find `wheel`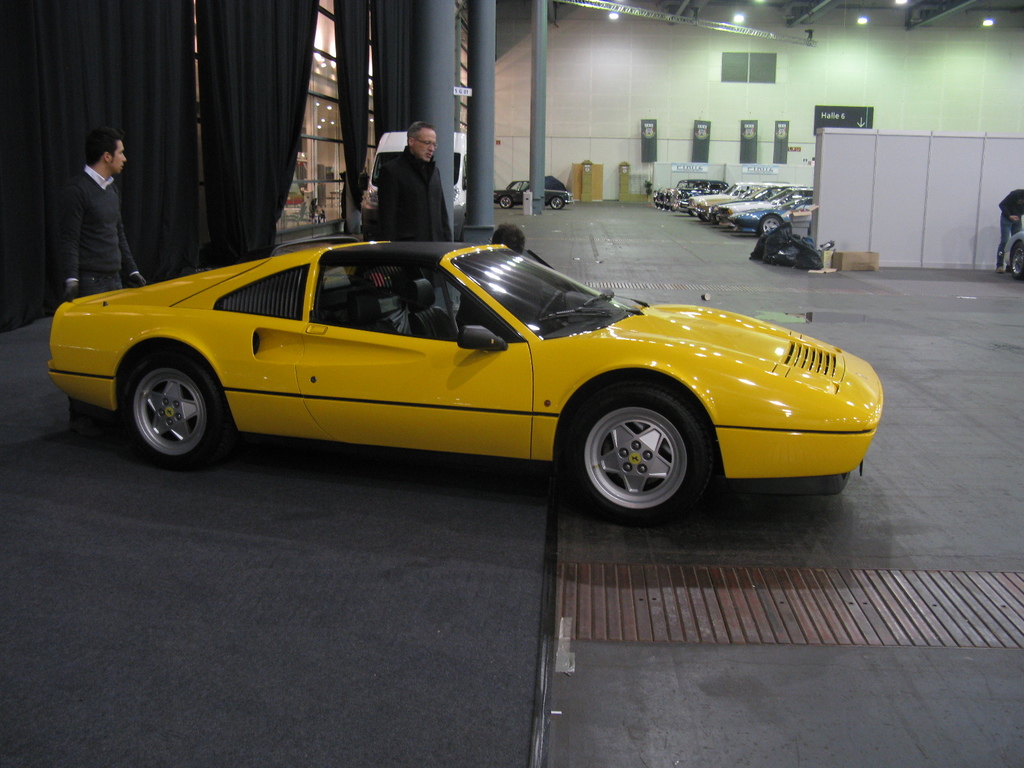
bbox=(559, 381, 717, 511)
